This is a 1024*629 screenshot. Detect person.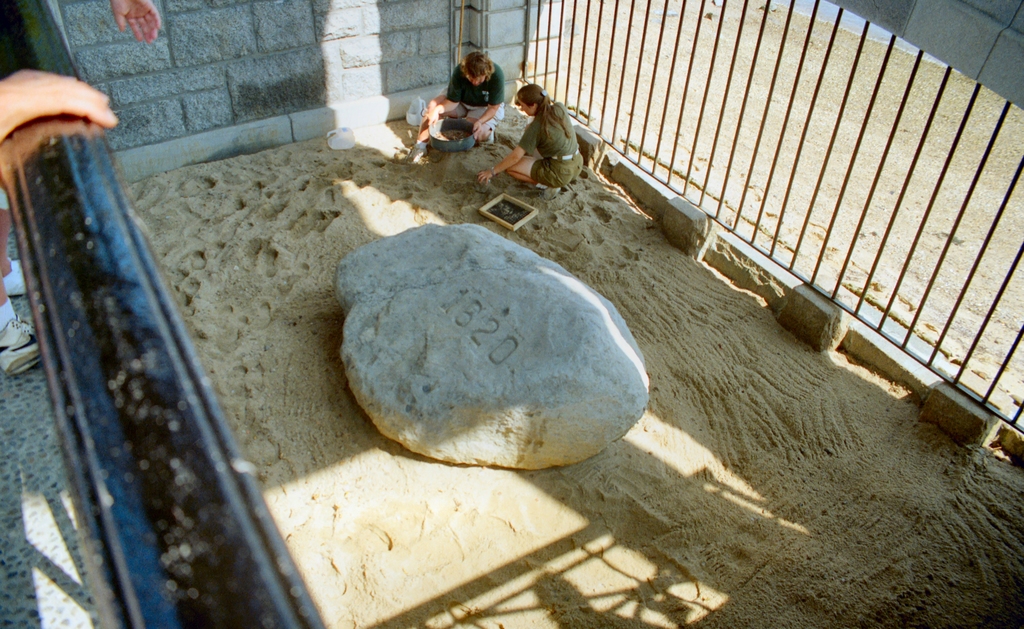
x1=108 y1=0 x2=162 y2=44.
